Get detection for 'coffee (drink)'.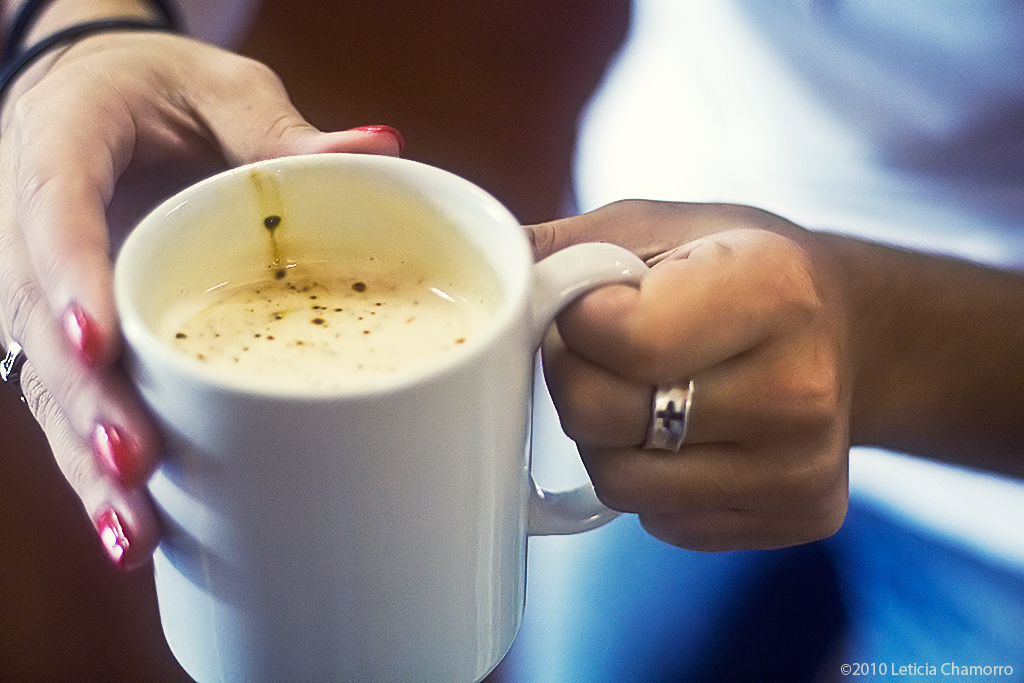
Detection: 99,138,633,682.
